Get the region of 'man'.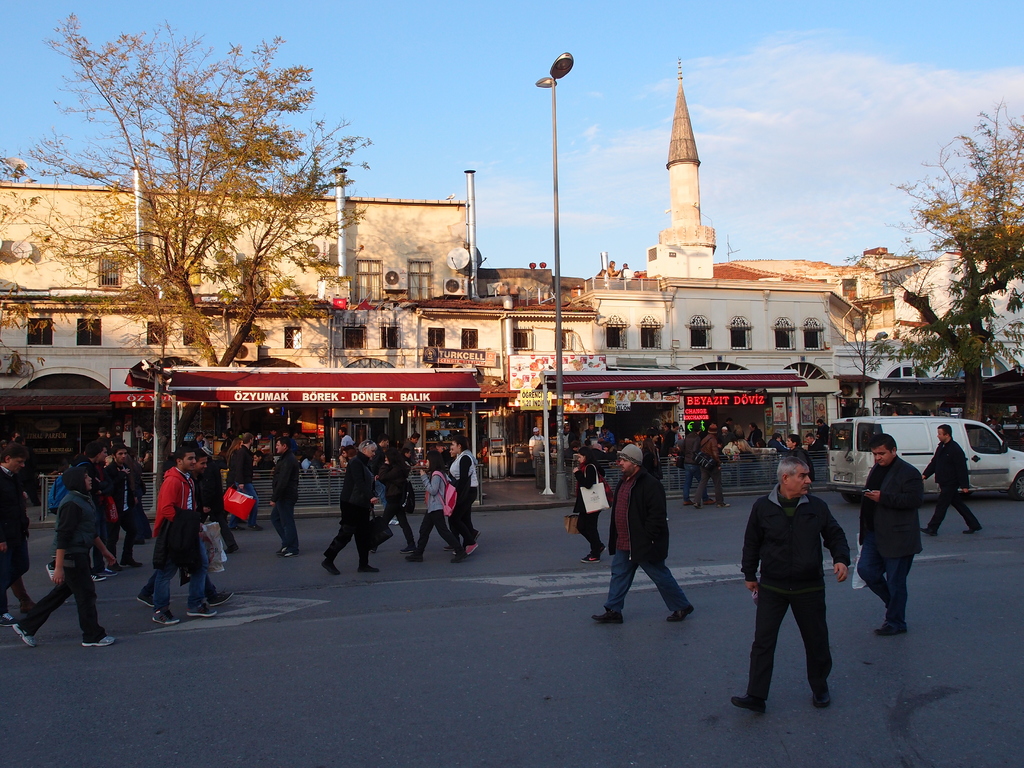
{"x1": 188, "y1": 431, "x2": 205, "y2": 446}.
